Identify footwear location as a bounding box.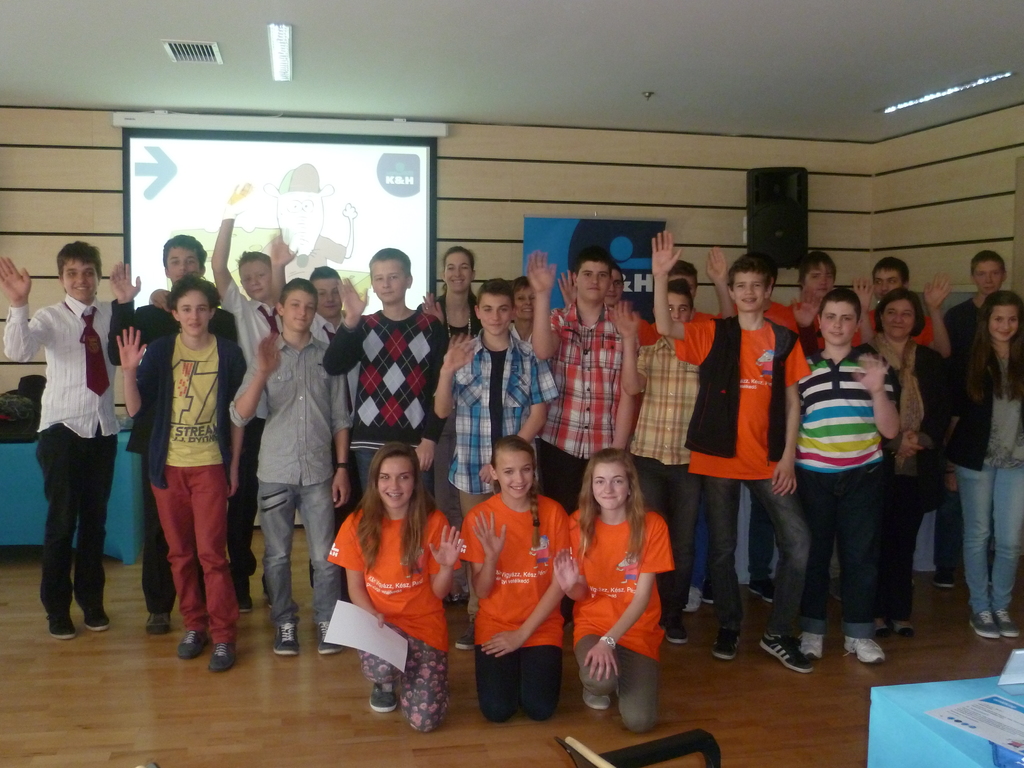
x1=370, y1=683, x2=398, y2=714.
